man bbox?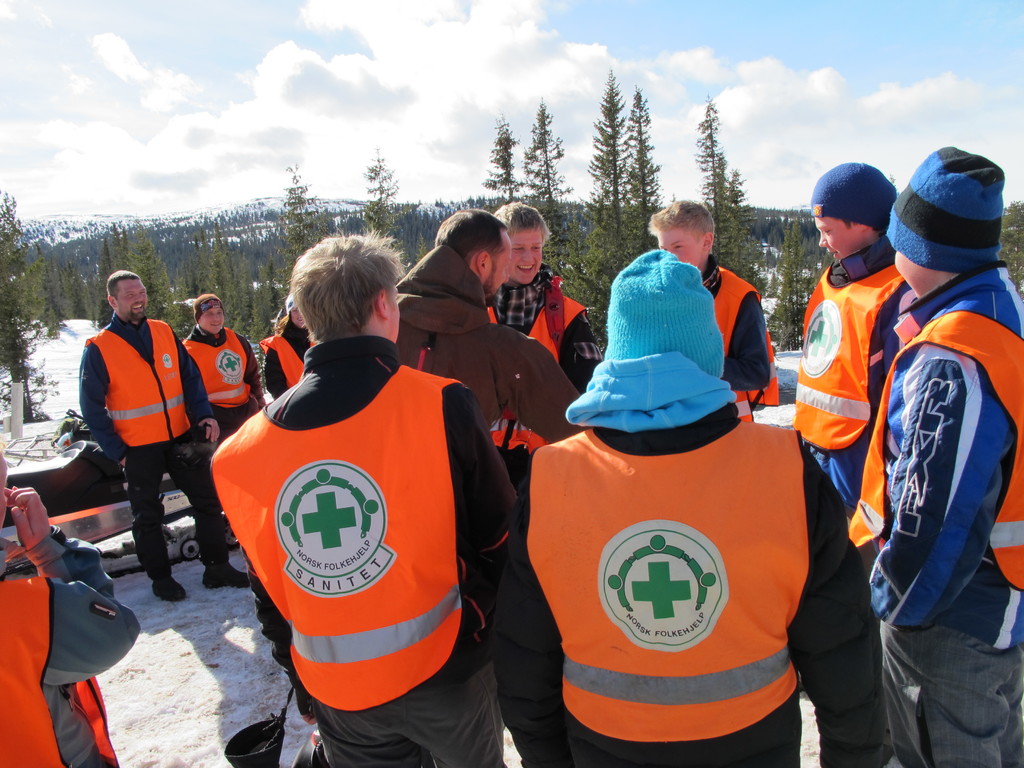
[168, 291, 272, 548]
